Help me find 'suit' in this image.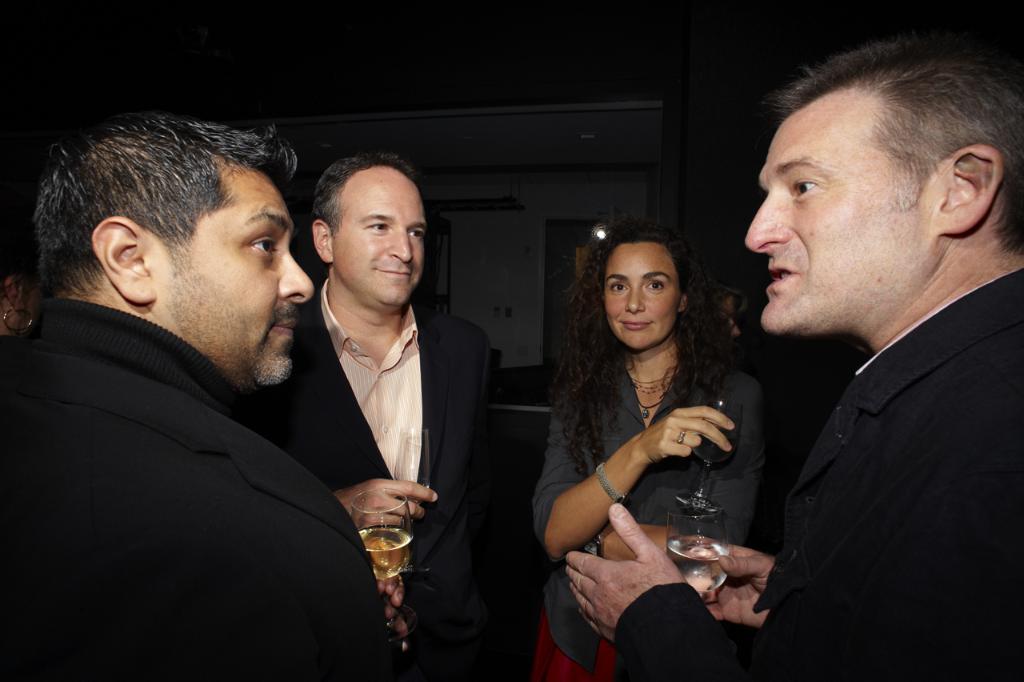
Found it: [left=250, top=277, right=515, bottom=681].
